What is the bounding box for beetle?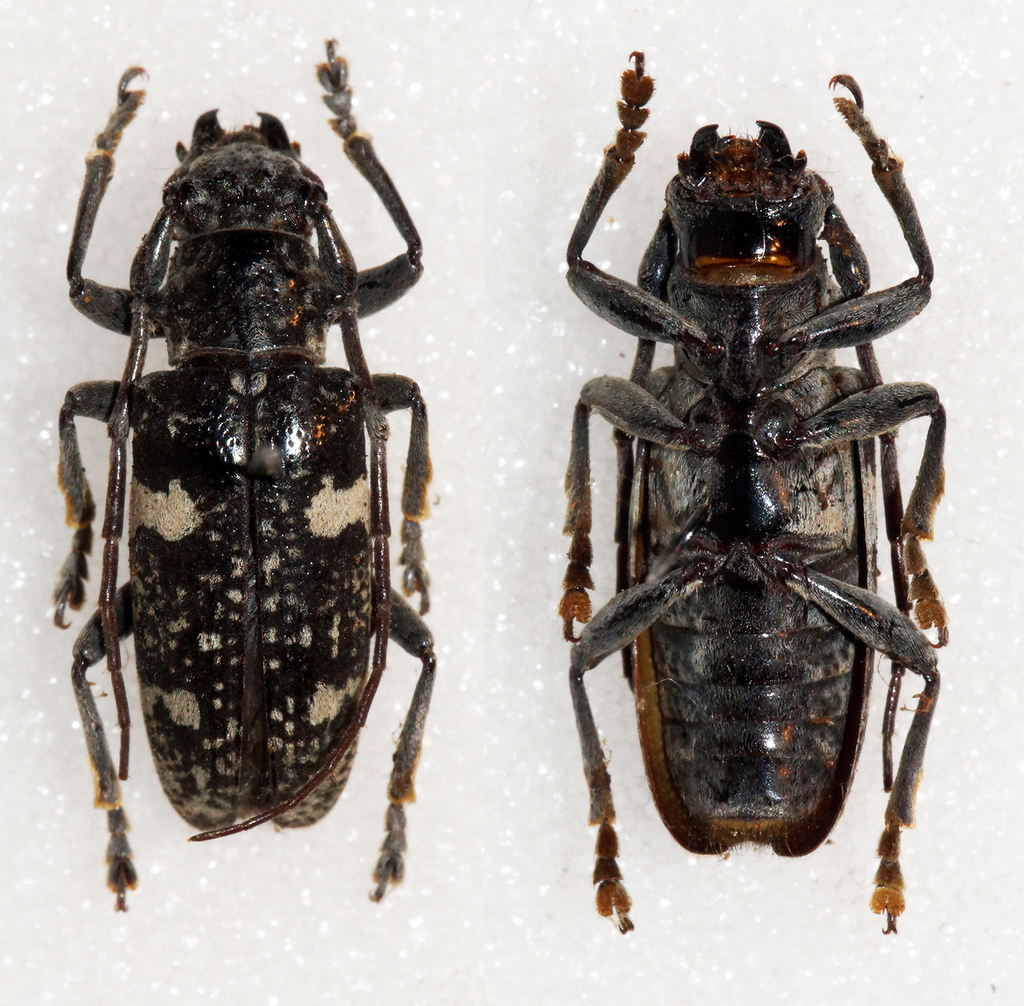
<box>561,46,945,934</box>.
